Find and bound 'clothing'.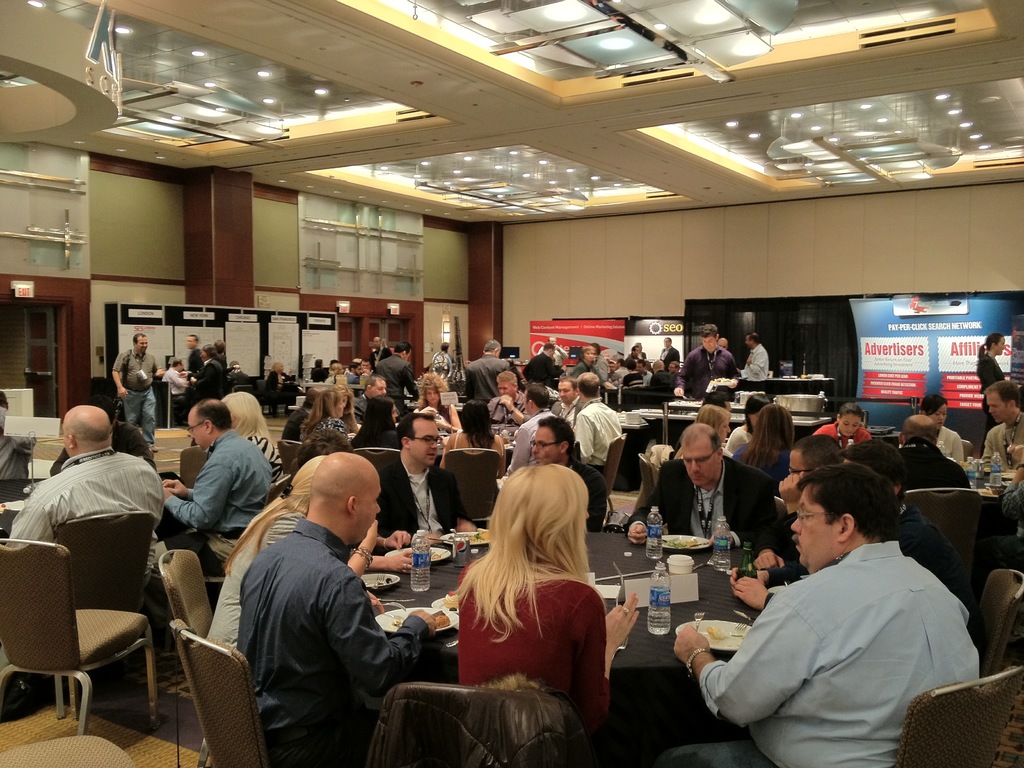
Bound: bbox=[349, 390, 404, 416].
